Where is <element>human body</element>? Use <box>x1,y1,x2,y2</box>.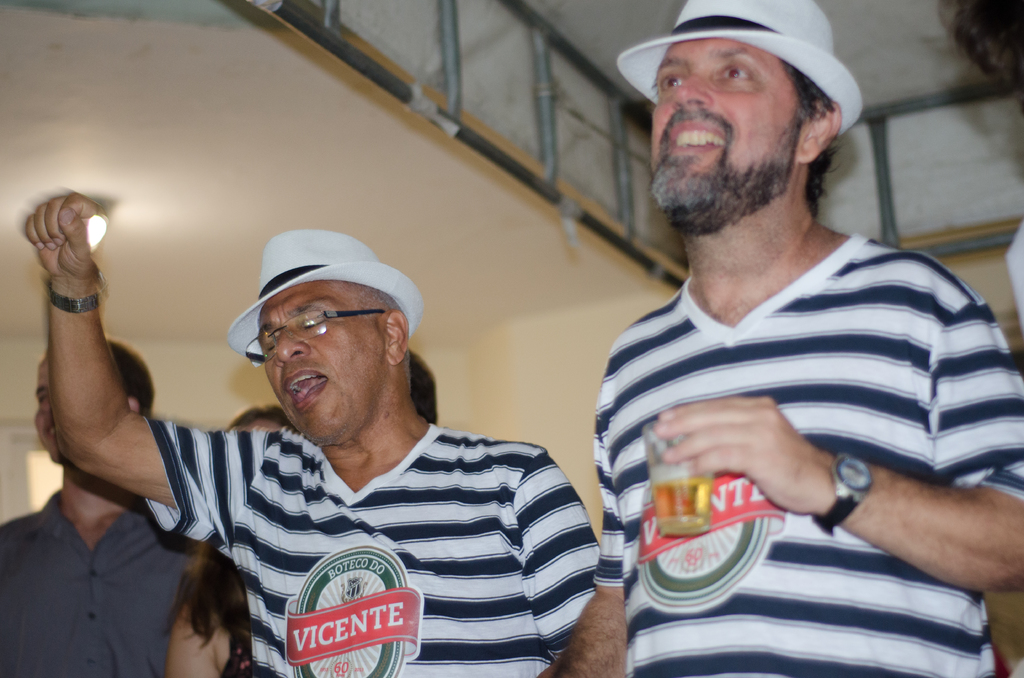
<box>575,22,1011,662</box>.
